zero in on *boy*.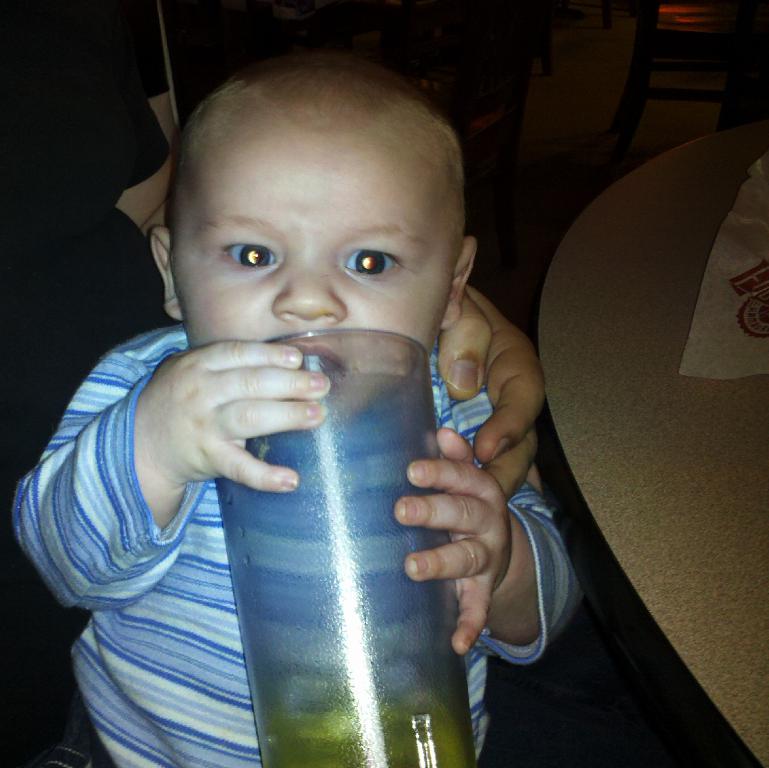
Zeroed in: {"left": 65, "top": 39, "right": 589, "bottom": 750}.
